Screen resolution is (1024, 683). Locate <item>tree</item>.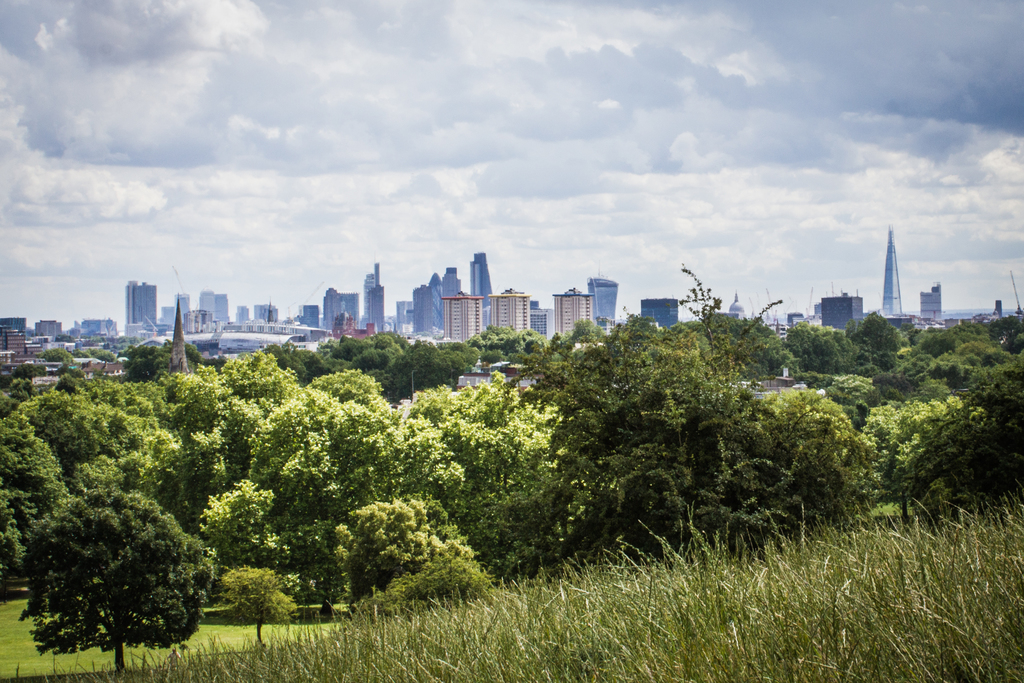
<box>858,390,1004,533</box>.
